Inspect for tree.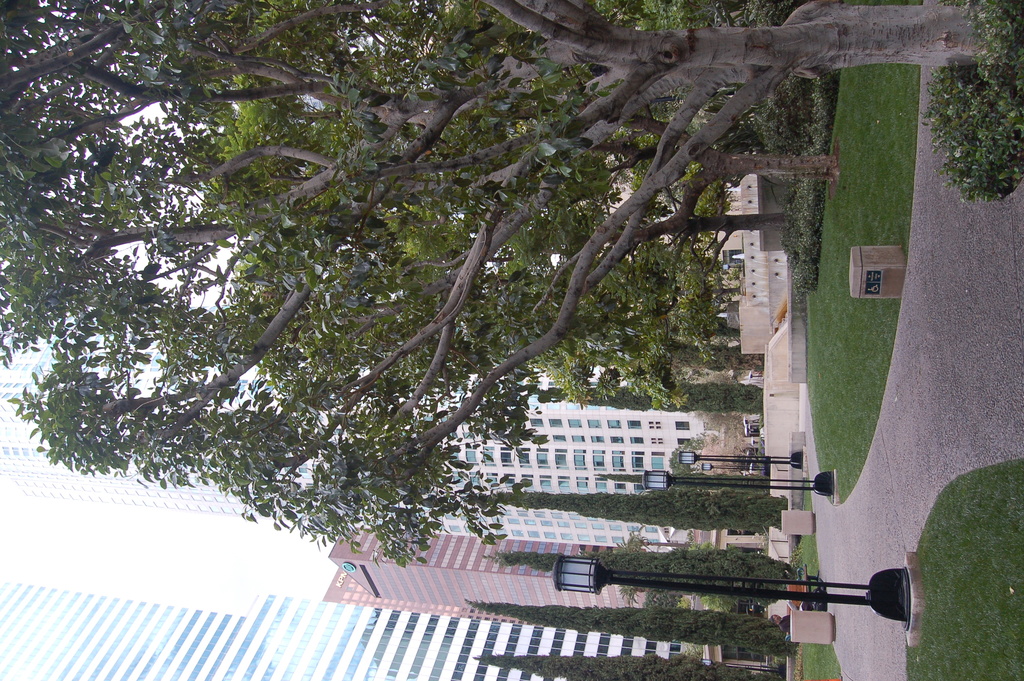
Inspection: <box>466,600,798,656</box>.
